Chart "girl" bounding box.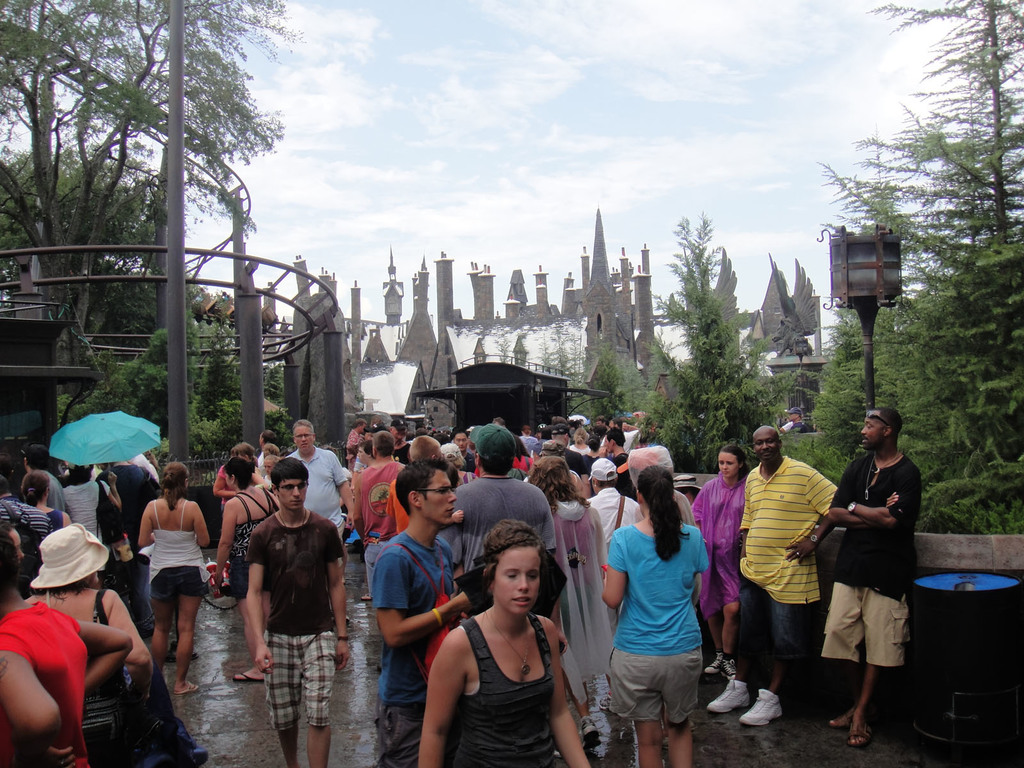
Charted: pyautogui.locateOnScreen(260, 456, 280, 490).
